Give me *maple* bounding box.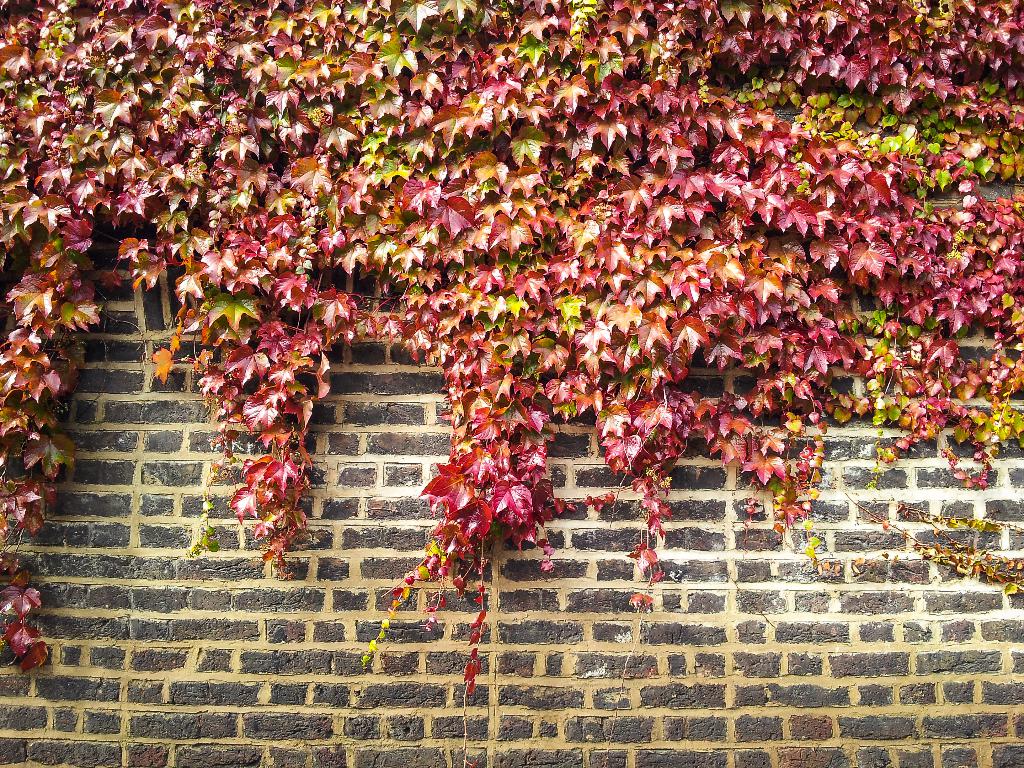
(x1=0, y1=0, x2=1023, y2=701).
